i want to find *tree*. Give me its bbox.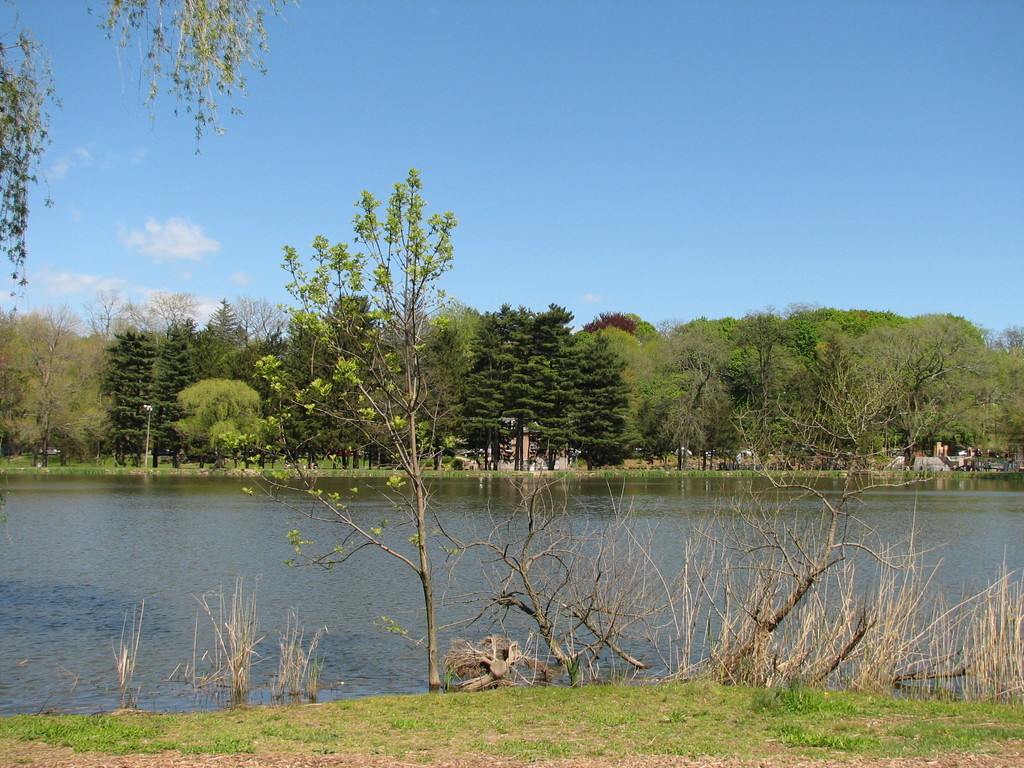
{"x1": 236, "y1": 166, "x2": 446, "y2": 708}.
